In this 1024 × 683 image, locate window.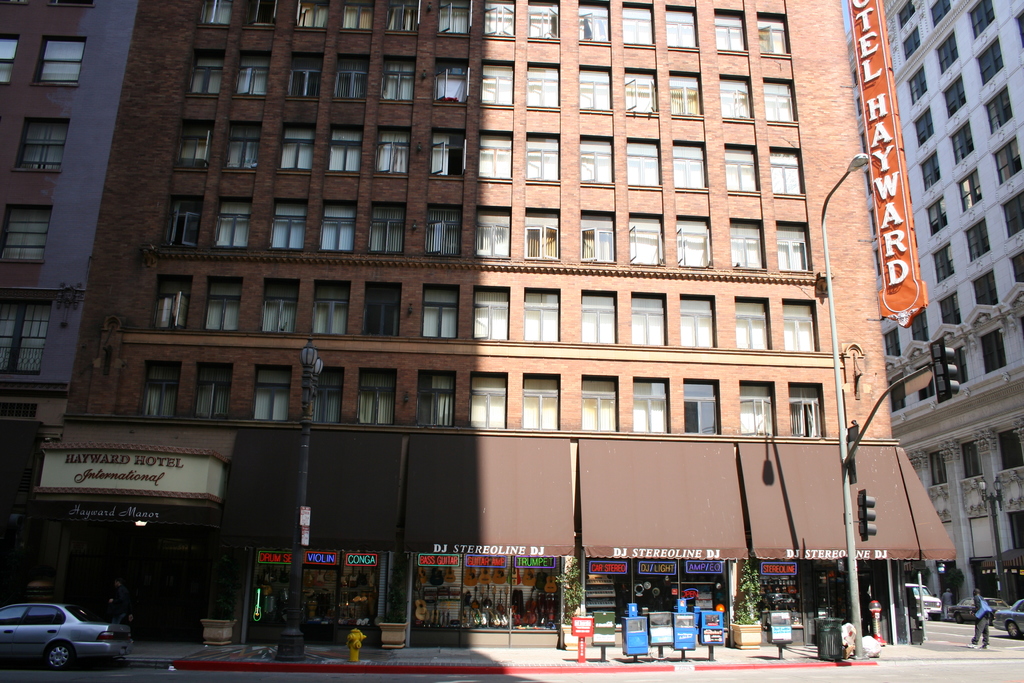
Bounding box: bbox=[471, 284, 509, 338].
